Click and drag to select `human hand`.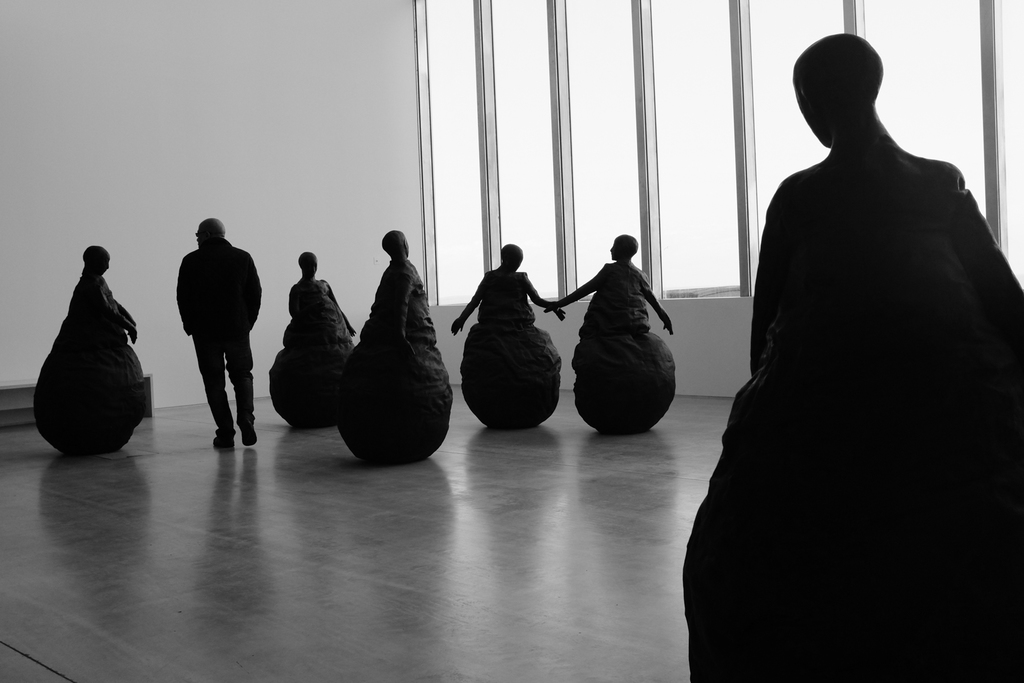
Selection: (left=544, top=303, right=564, bottom=314).
